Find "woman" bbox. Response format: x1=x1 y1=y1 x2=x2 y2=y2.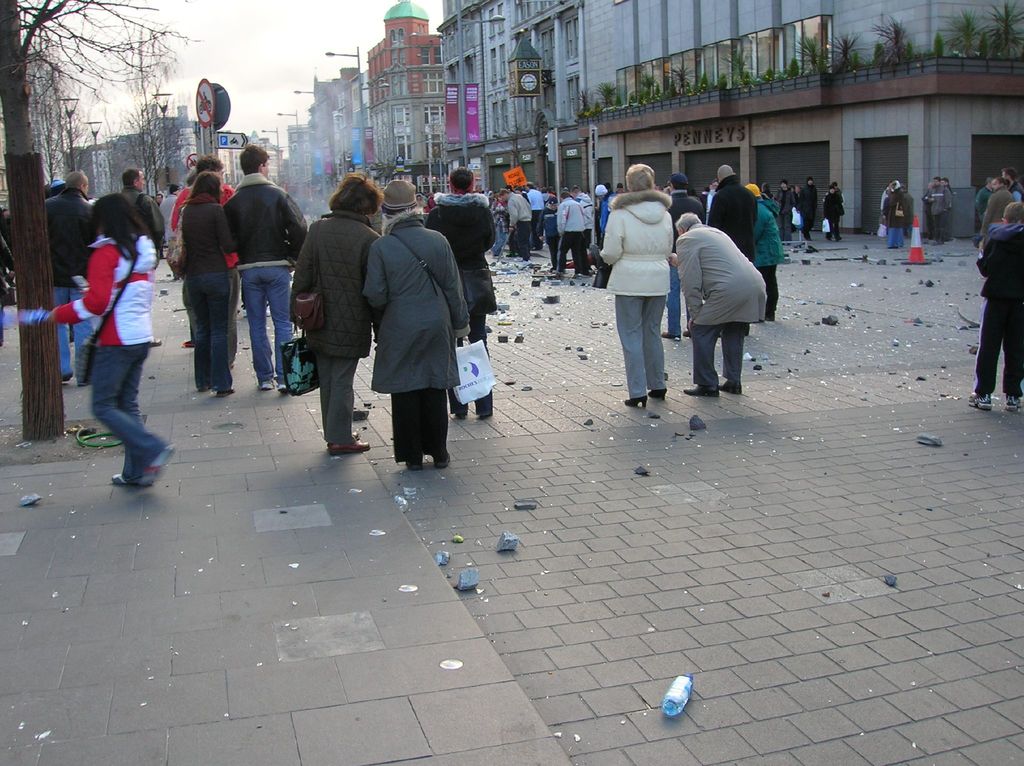
x1=602 y1=165 x2=674 y2=405.
